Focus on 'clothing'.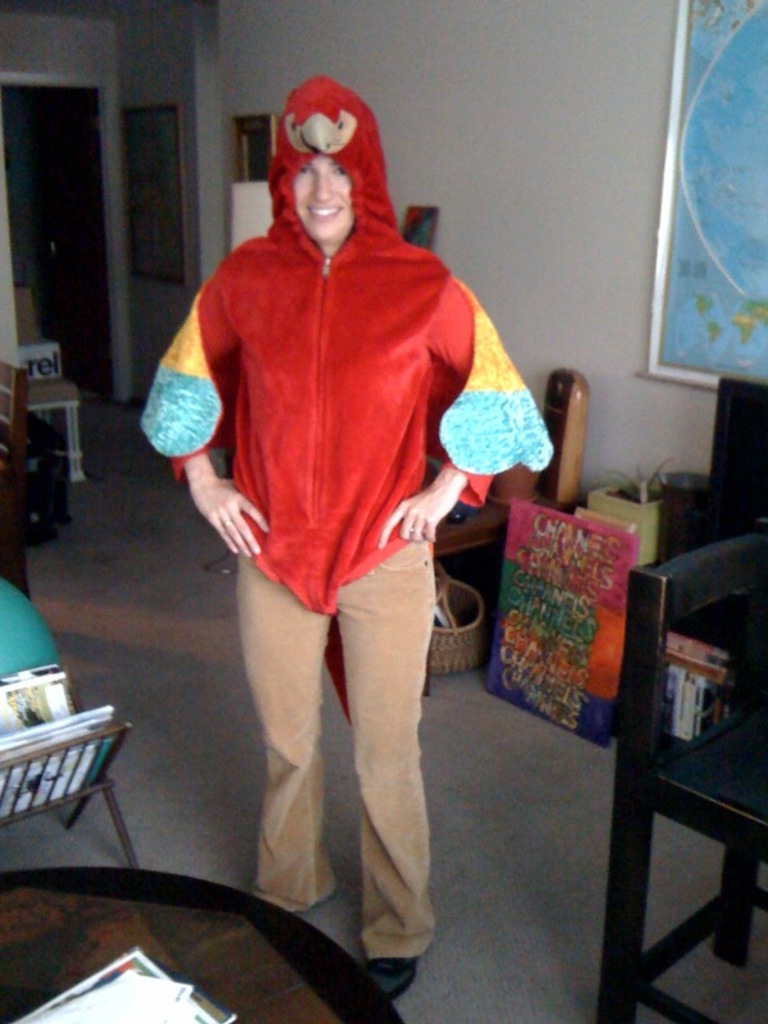
Focused at [left=142, top=86, right=557, bottom=950].
